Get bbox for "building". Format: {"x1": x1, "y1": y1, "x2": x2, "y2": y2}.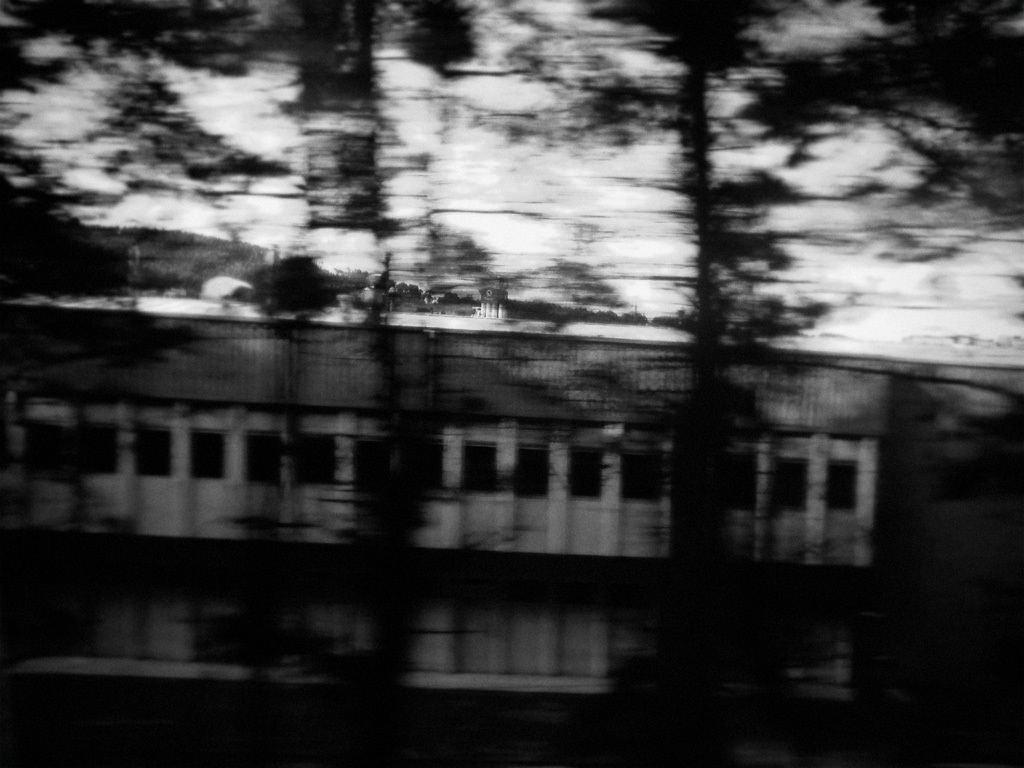
{"x1": 1, "y1": 306, "x2": 1023, "y2": 694}.
